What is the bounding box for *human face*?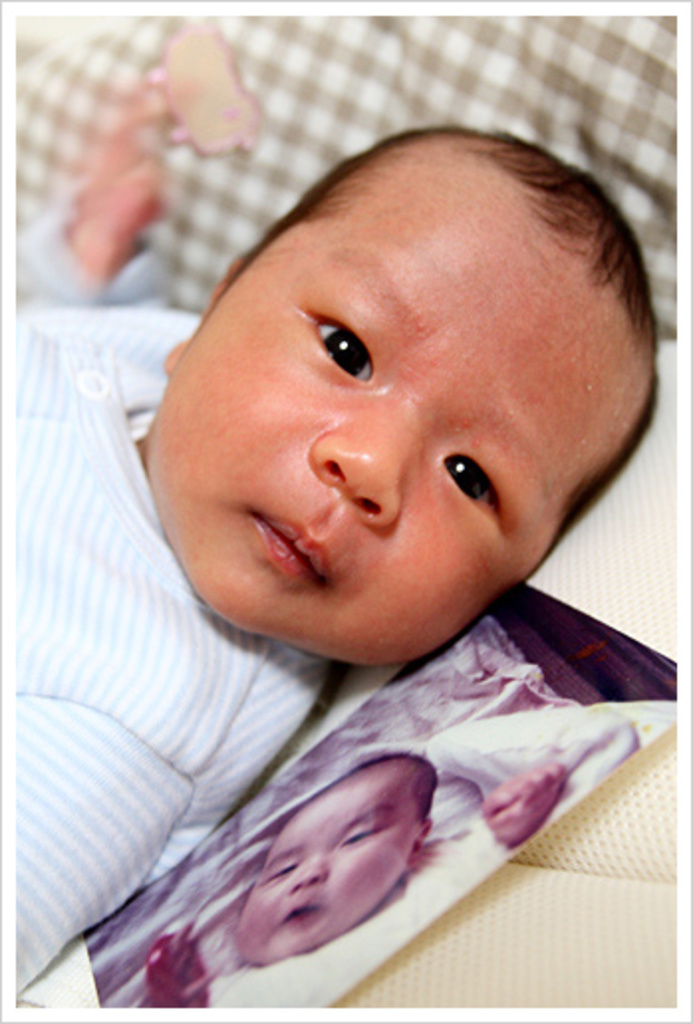
143, 192, 649, 665.
